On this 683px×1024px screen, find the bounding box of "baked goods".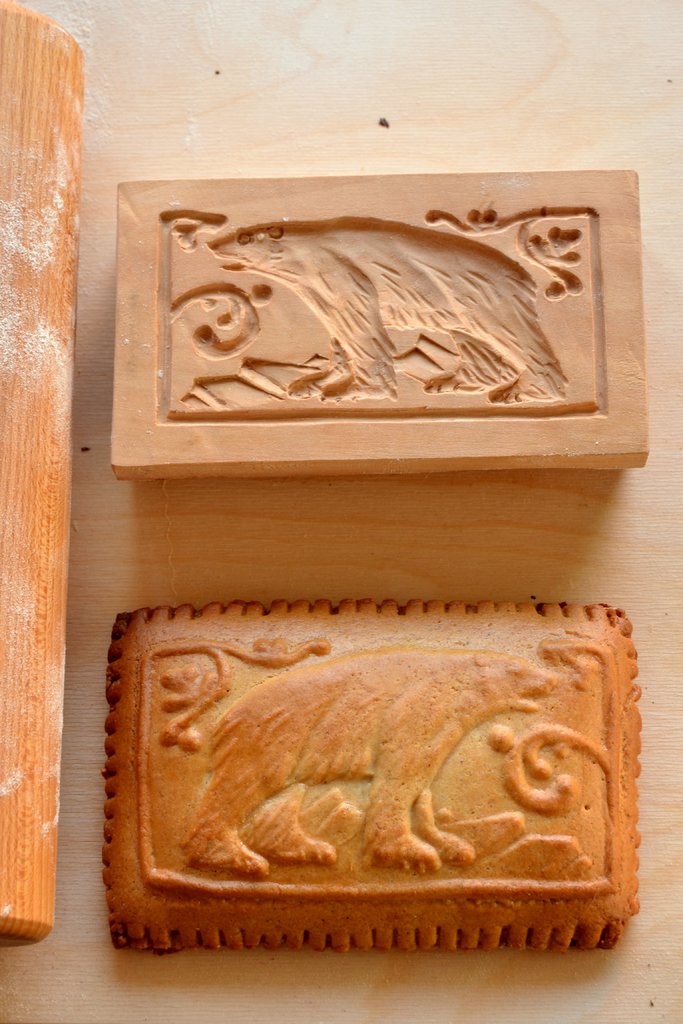
Bounding box: region(102, 594, 645, 956).
